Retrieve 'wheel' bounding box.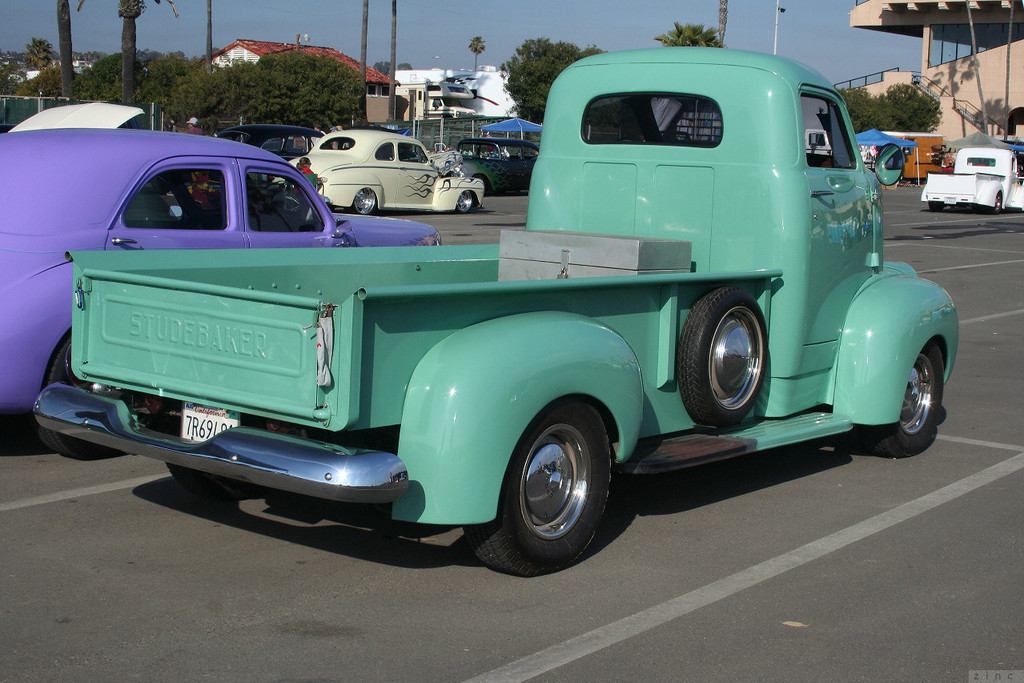
Bounding box: region(460, 400, 613, 575).
